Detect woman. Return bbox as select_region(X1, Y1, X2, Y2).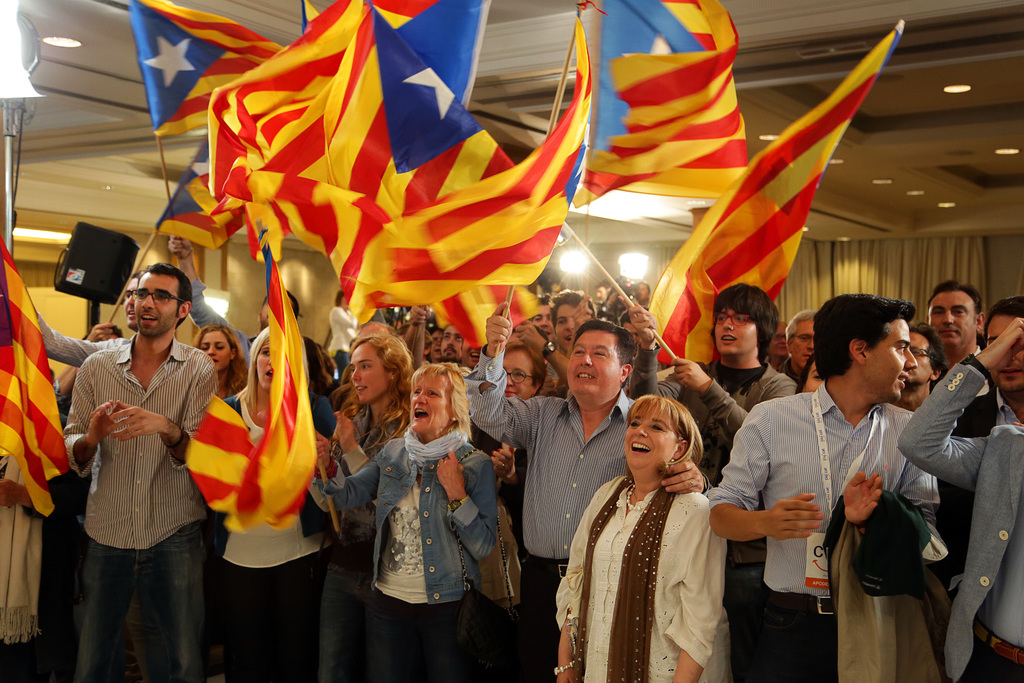
select_region(315, 331, 417, 682).
